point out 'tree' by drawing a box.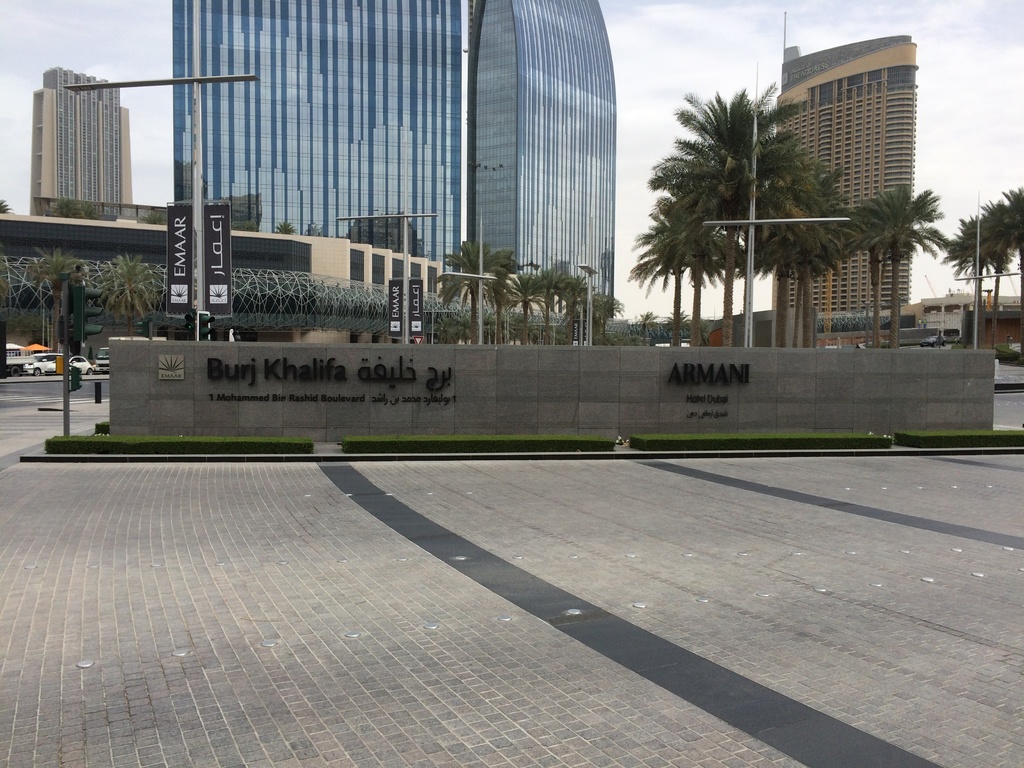
bbox=[144, 210, 164, 236].
